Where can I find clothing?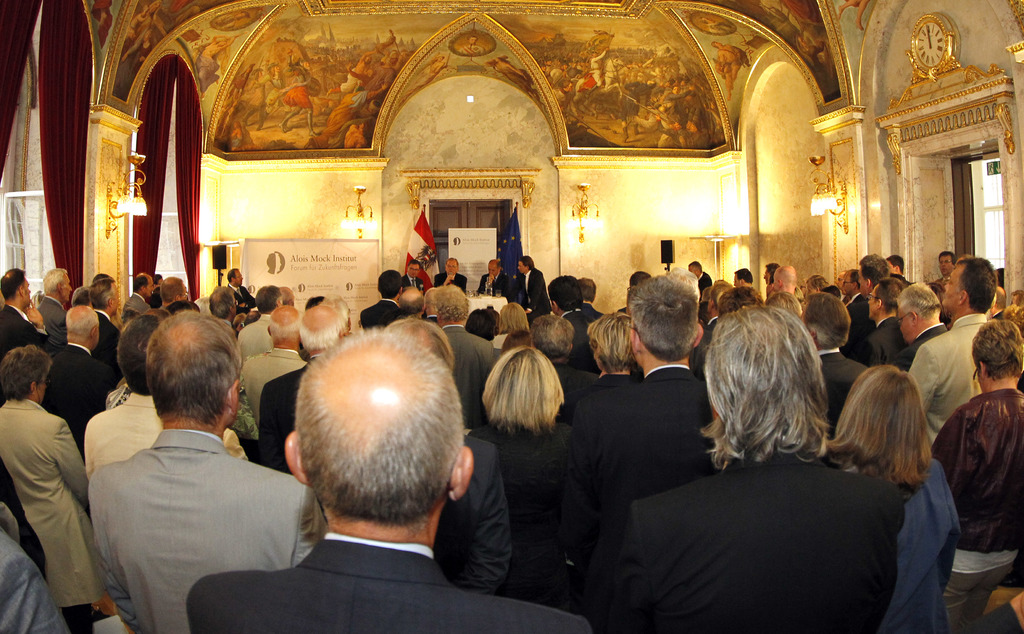
You can find it at rect(815, 343, 872, 436).
